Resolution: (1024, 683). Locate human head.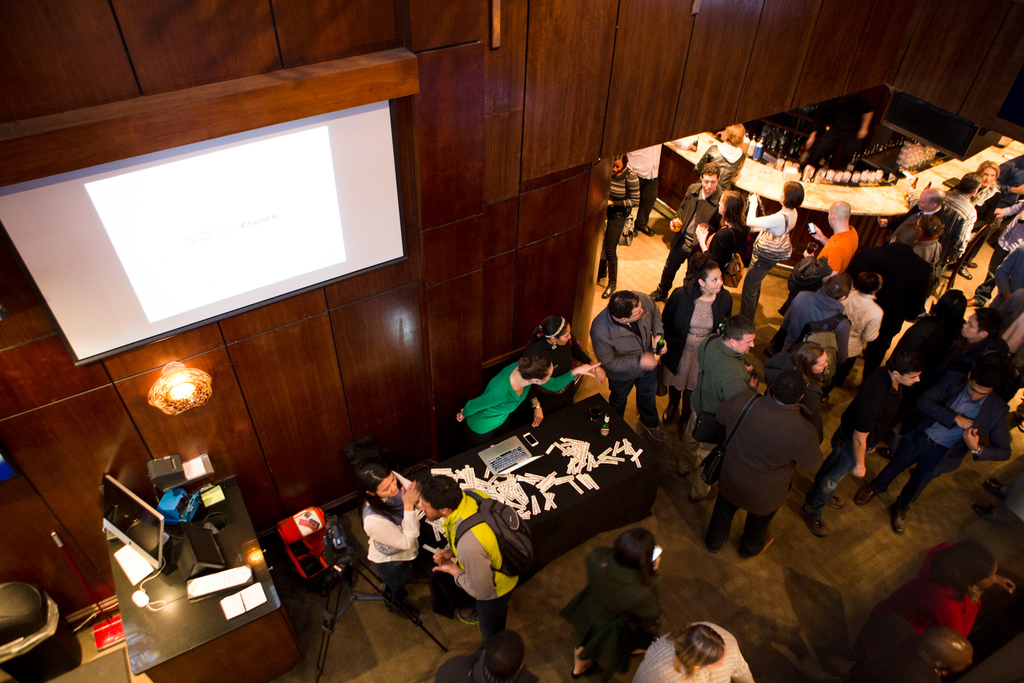
box=[943, 540, 1000, 587].
